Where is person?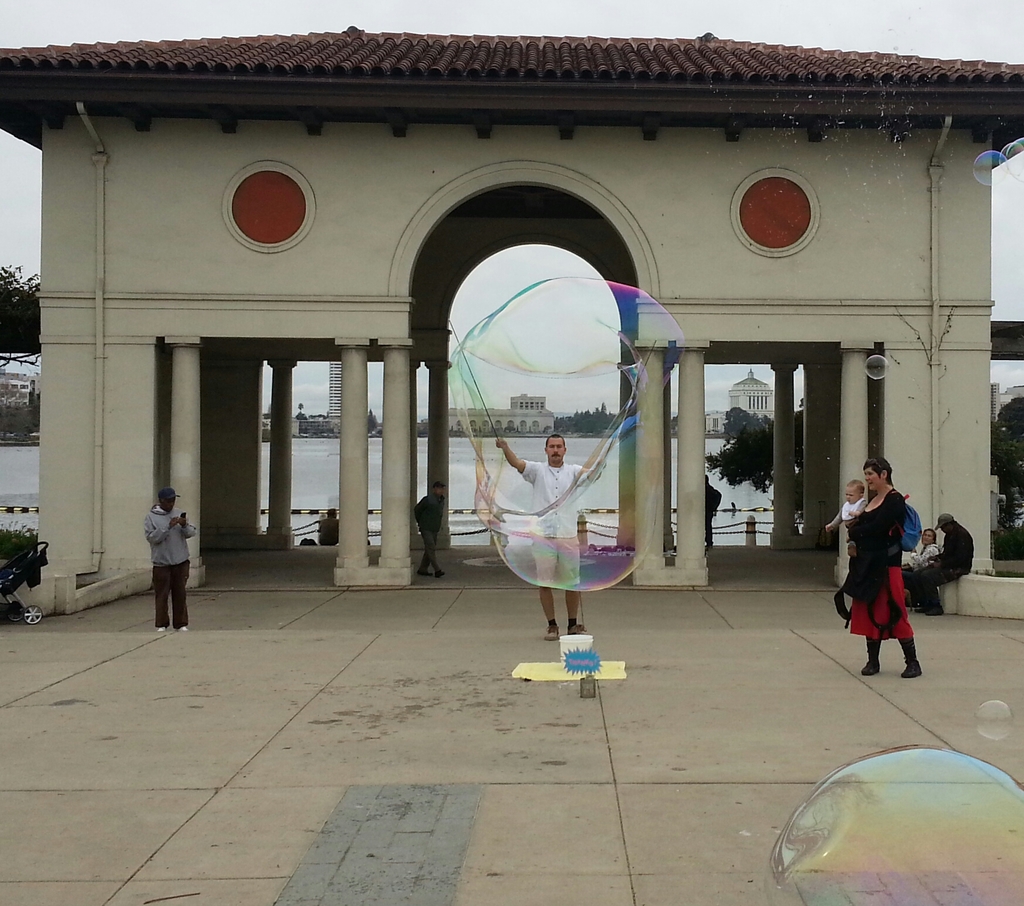
(x1=144, y1=484, x2=196, y2=633).
